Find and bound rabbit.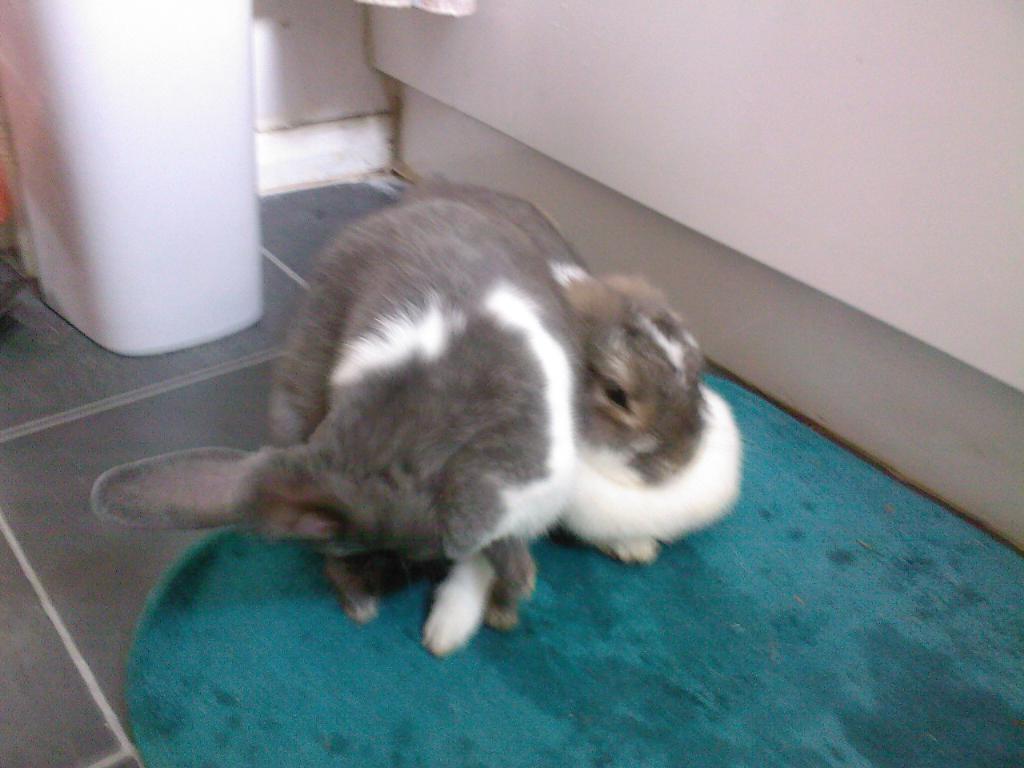
Bound: (left=93, top=204, right=578, bottom=622).
